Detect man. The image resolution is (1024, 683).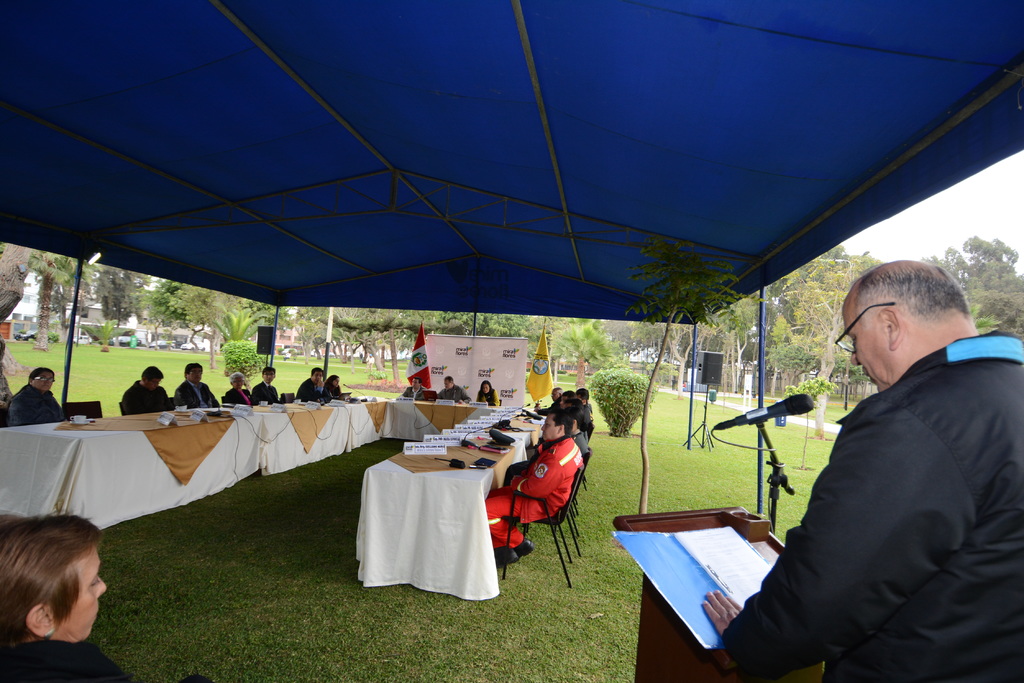
<box>251,367,280,406</box>.
